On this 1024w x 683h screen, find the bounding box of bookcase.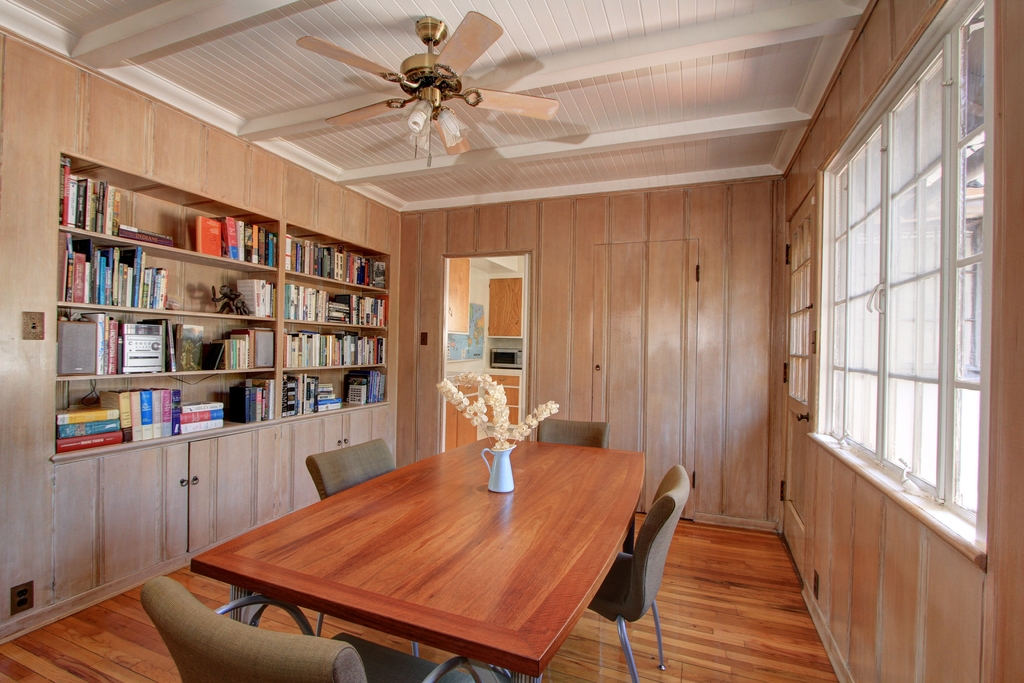
Bounding box: box(54, 152, 390, 463).
